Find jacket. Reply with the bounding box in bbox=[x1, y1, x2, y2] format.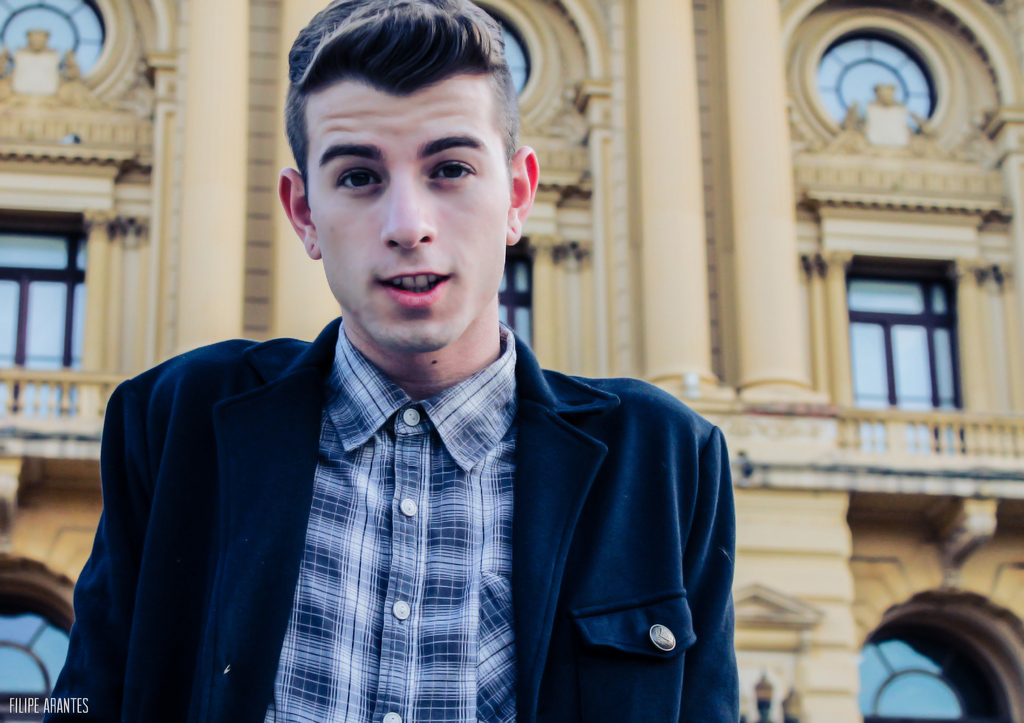
bbox=[37, 316, 735, 722].
